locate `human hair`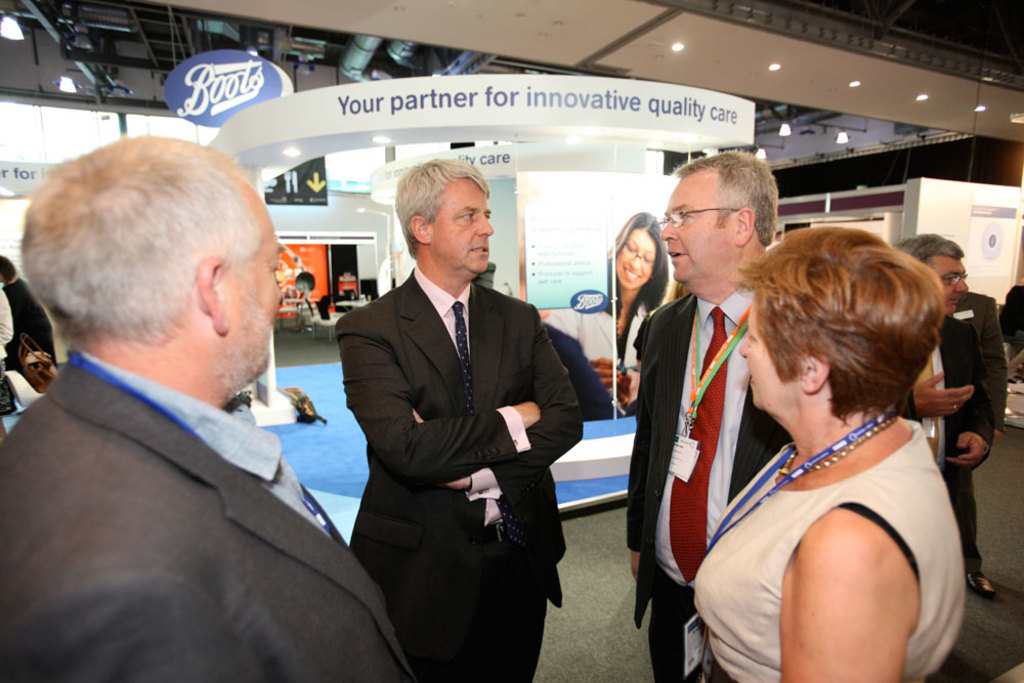
box(602, 208, 669, 323)
